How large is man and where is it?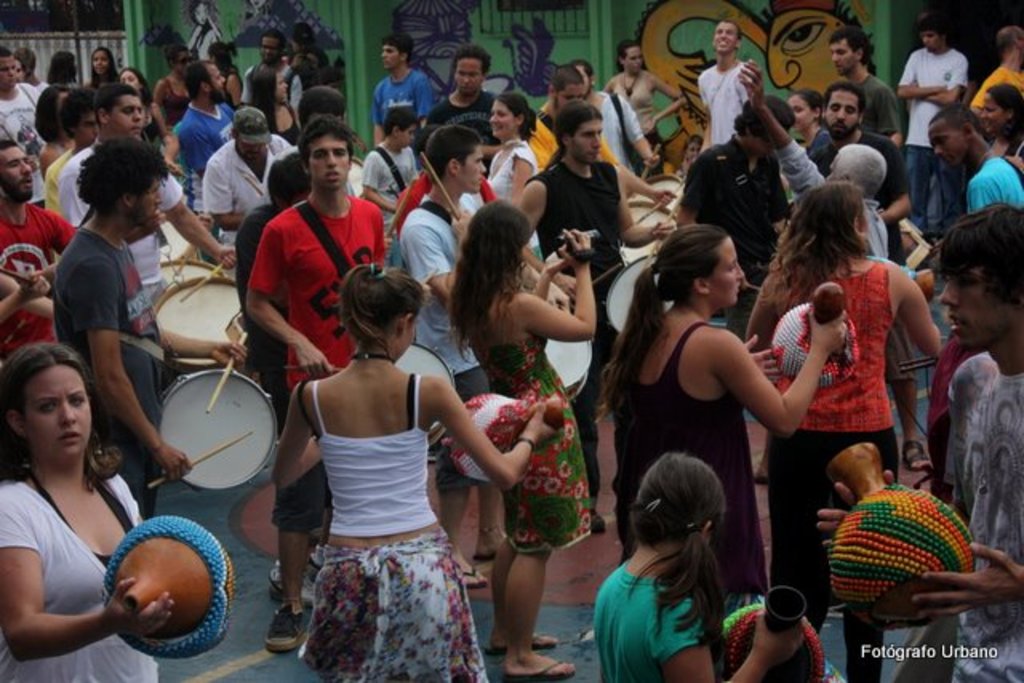
Bounding box: bbox(267, 85, 355, 206).
